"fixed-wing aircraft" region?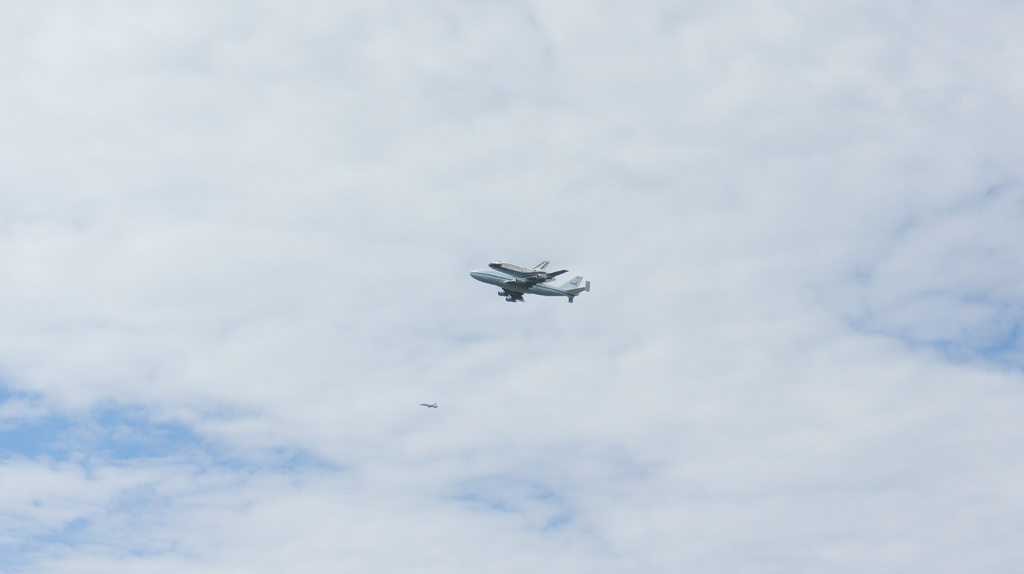
box=[493, 253, 545, 278]
